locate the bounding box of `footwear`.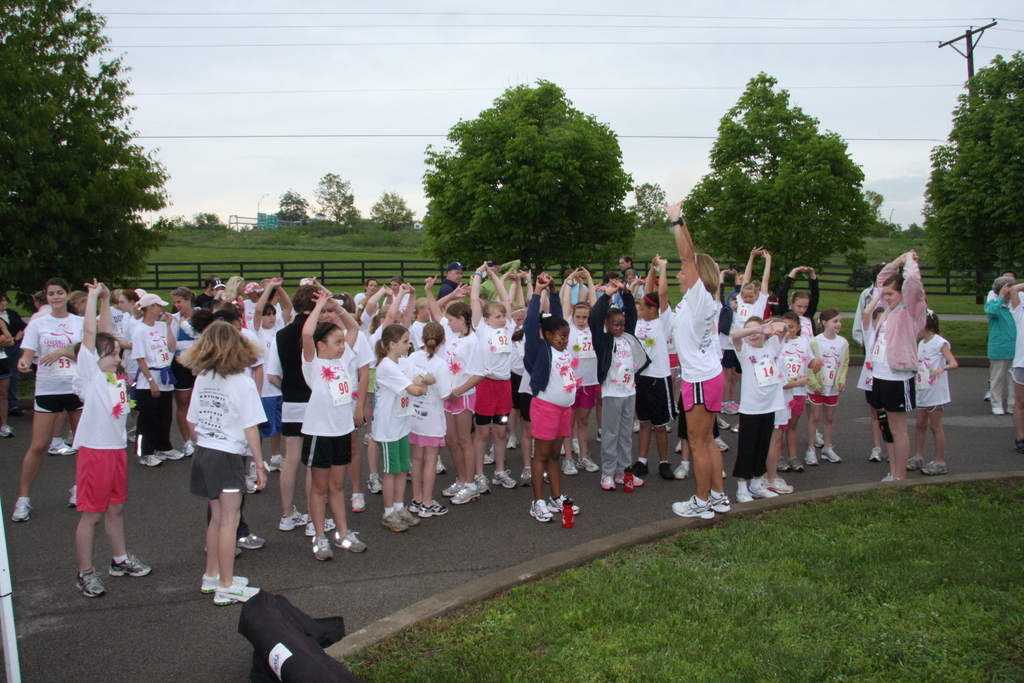
Bounding box: Rect(140, 455, 163, 472).
